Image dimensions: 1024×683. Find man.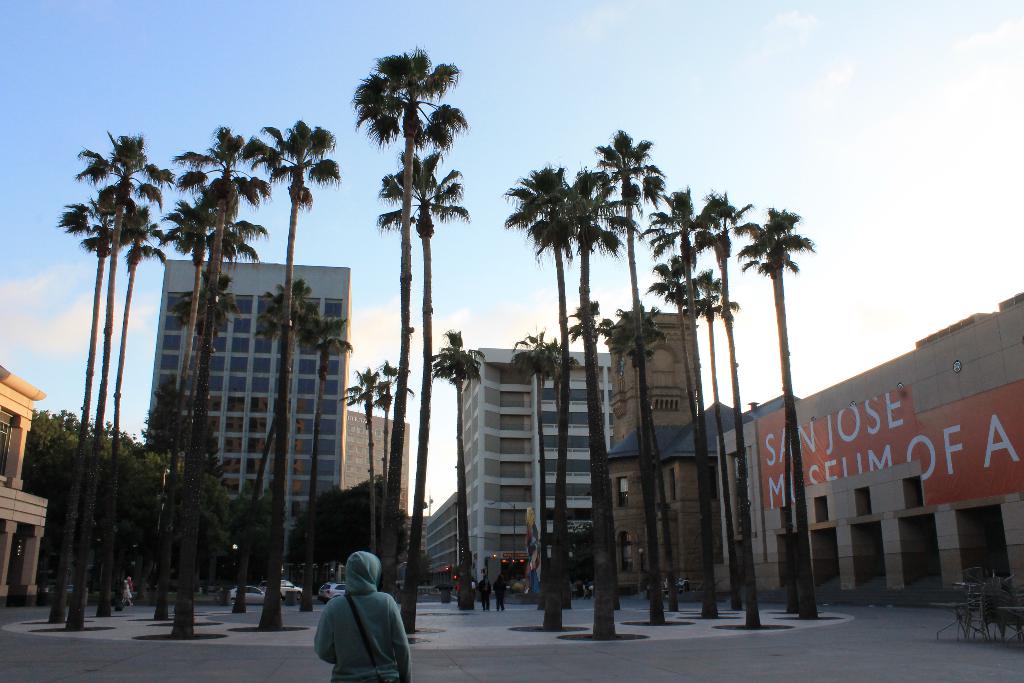
300:545:391:675.
